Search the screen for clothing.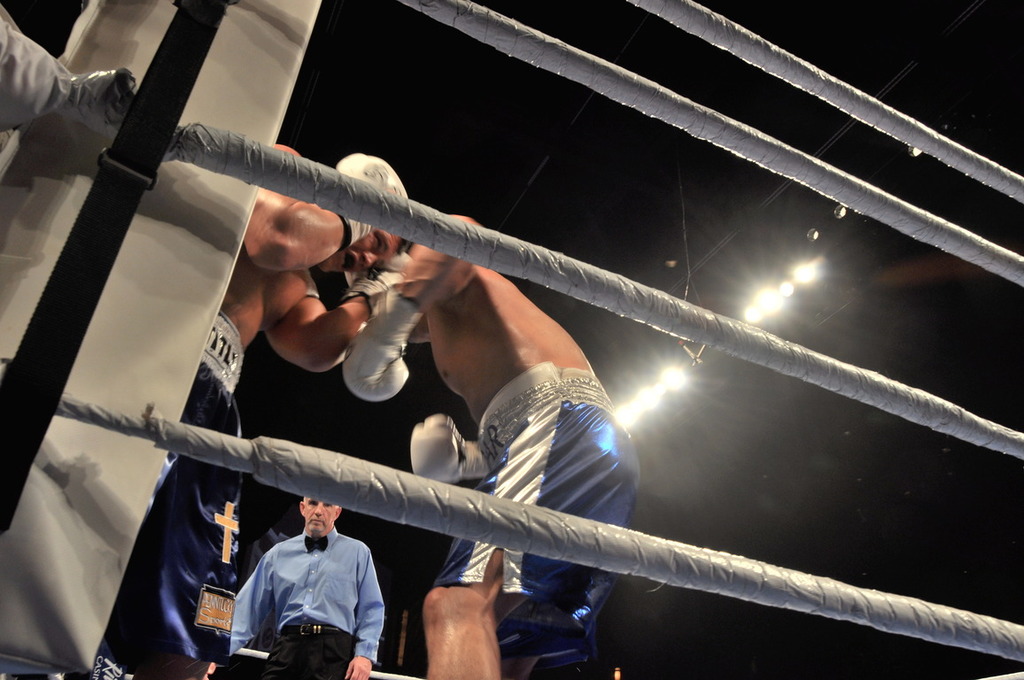
Found at (x1=237, y1=536, x2=380, y2=660).
